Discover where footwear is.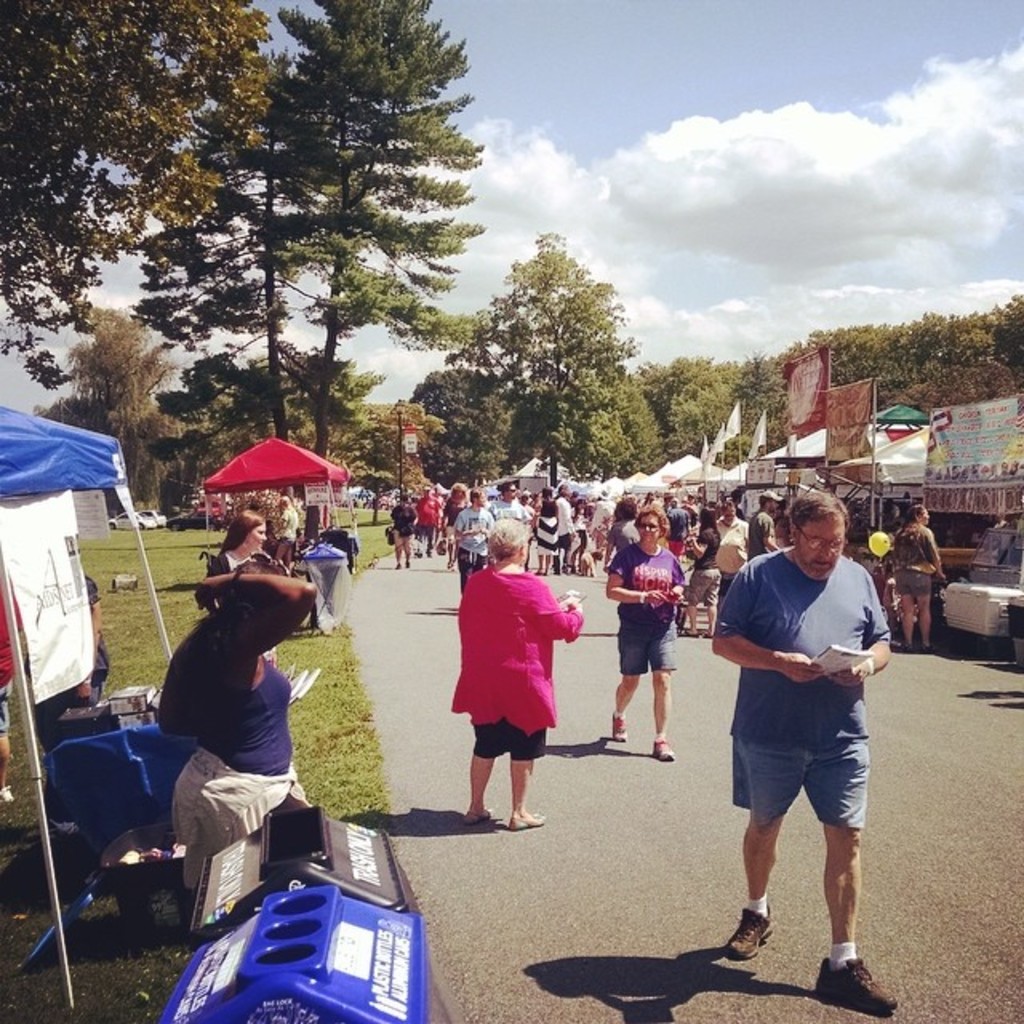
Discovered at 898, 642, 909, 651.
